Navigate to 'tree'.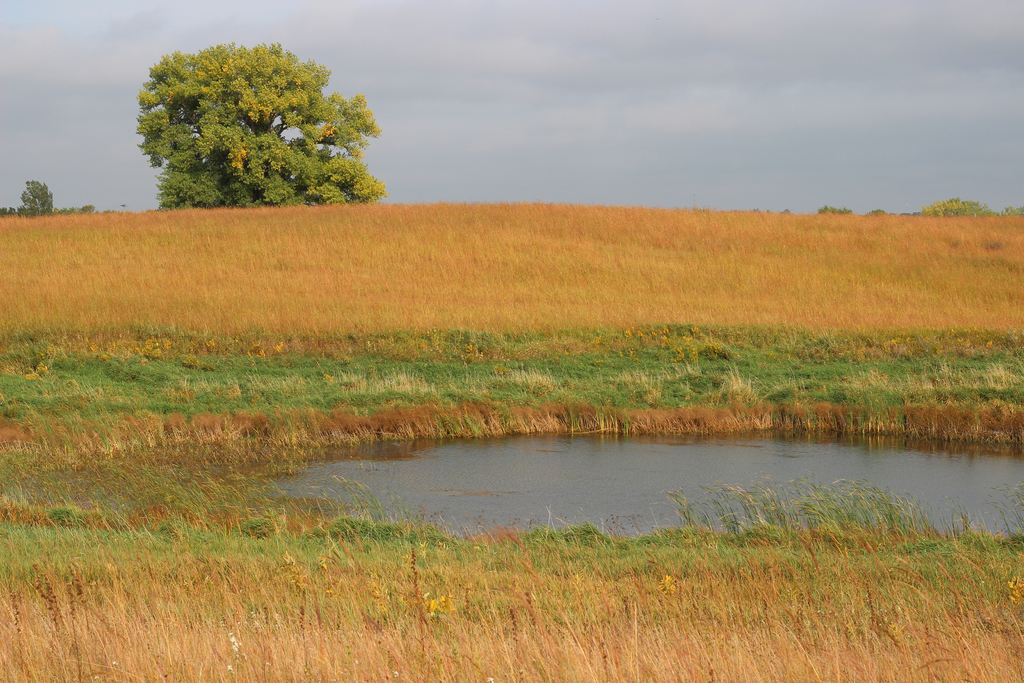
Navigation target: left=0, top=170, right=95, bottom=213.
